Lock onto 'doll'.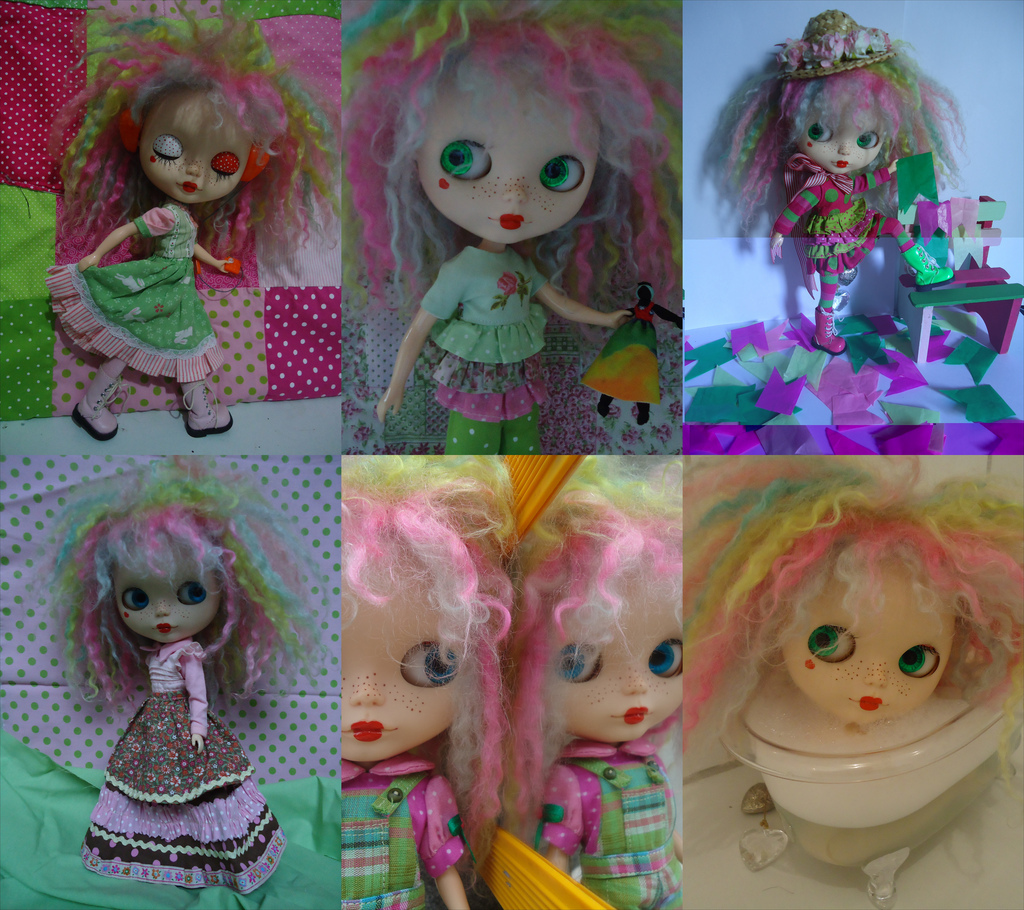
Locked: bbox=[56, 457, 311, 898].
